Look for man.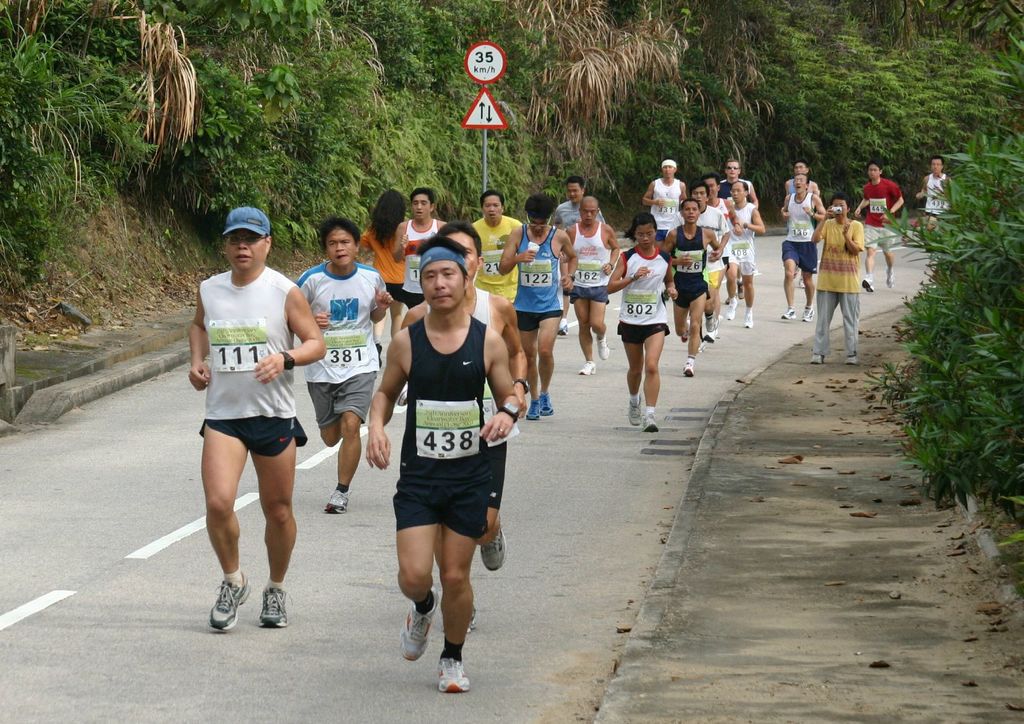
Found: x1=854 y1=158 x2=902 y2=287.
